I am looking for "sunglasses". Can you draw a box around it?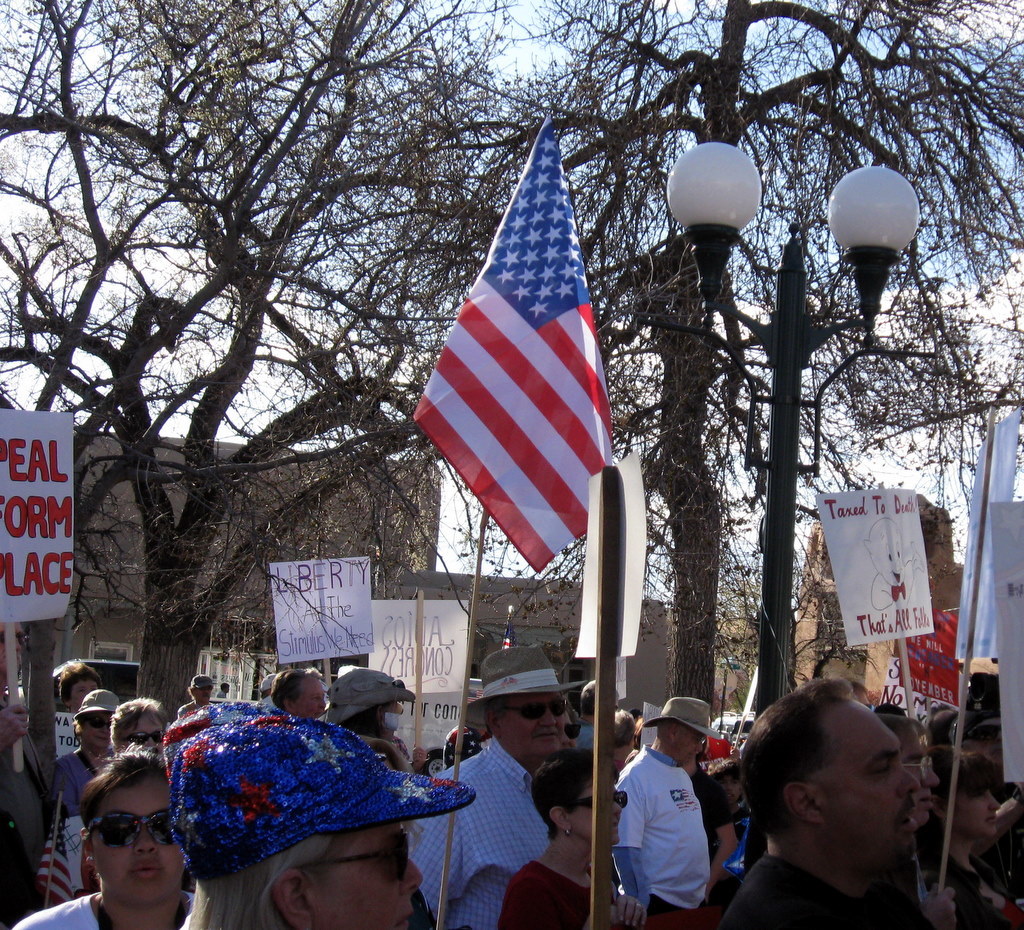
Sure, the bounding box is {"left": 294, "top": 834, "right": 409, "bottom": 882}.
